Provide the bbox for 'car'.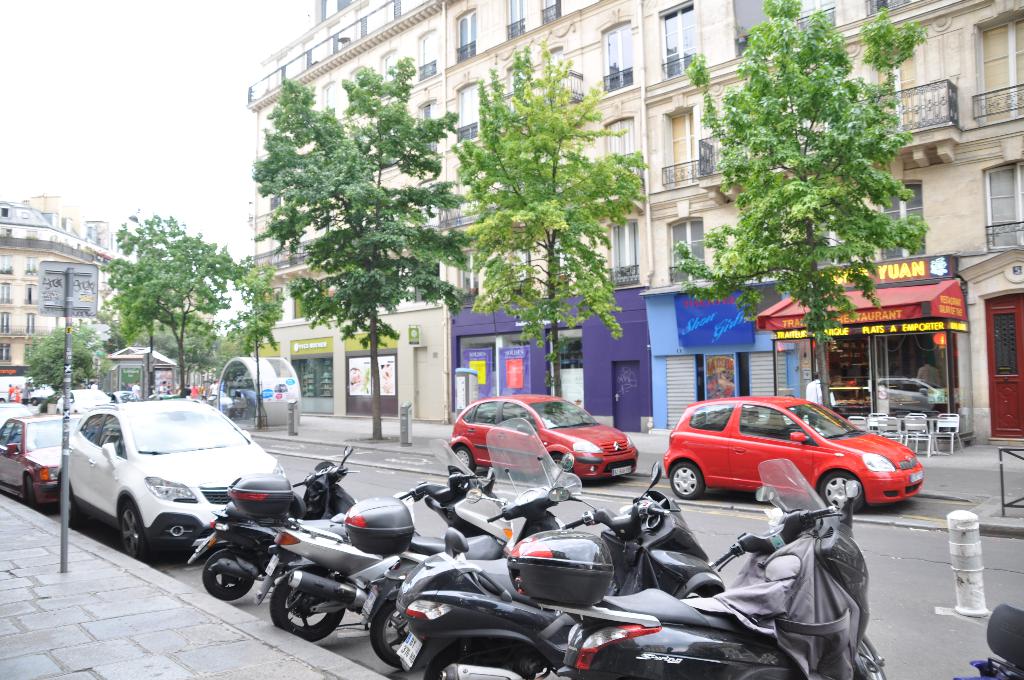
655:393:925:524.
